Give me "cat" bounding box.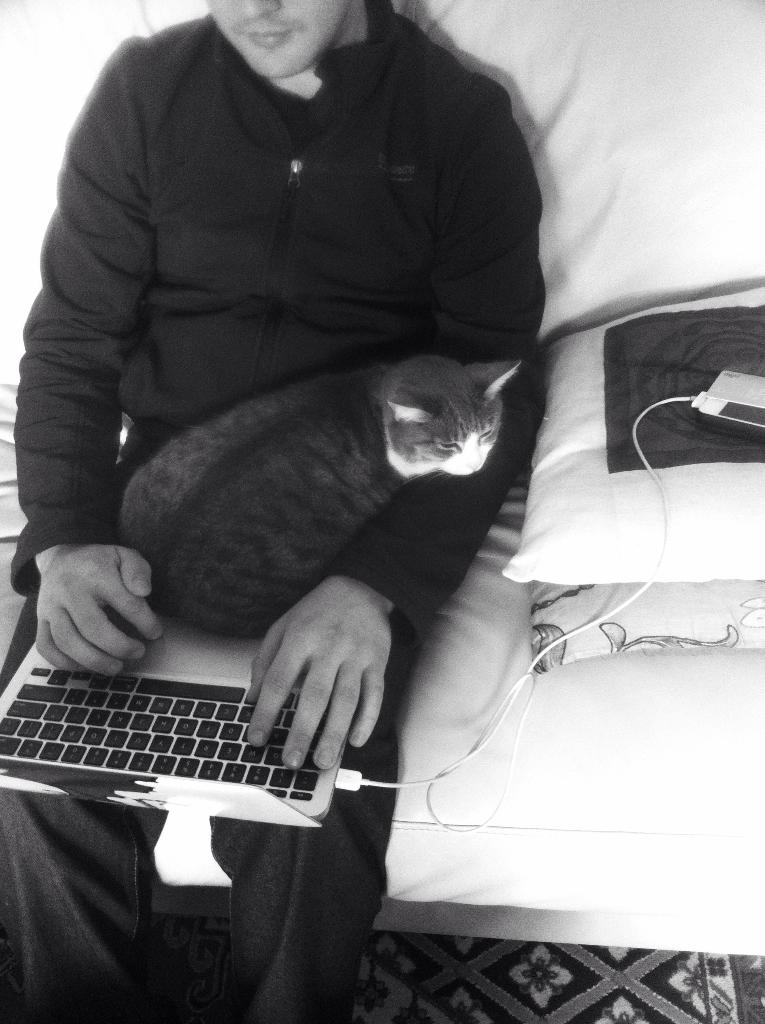
<bbox>107, 344, 526, 646</bbox>.
